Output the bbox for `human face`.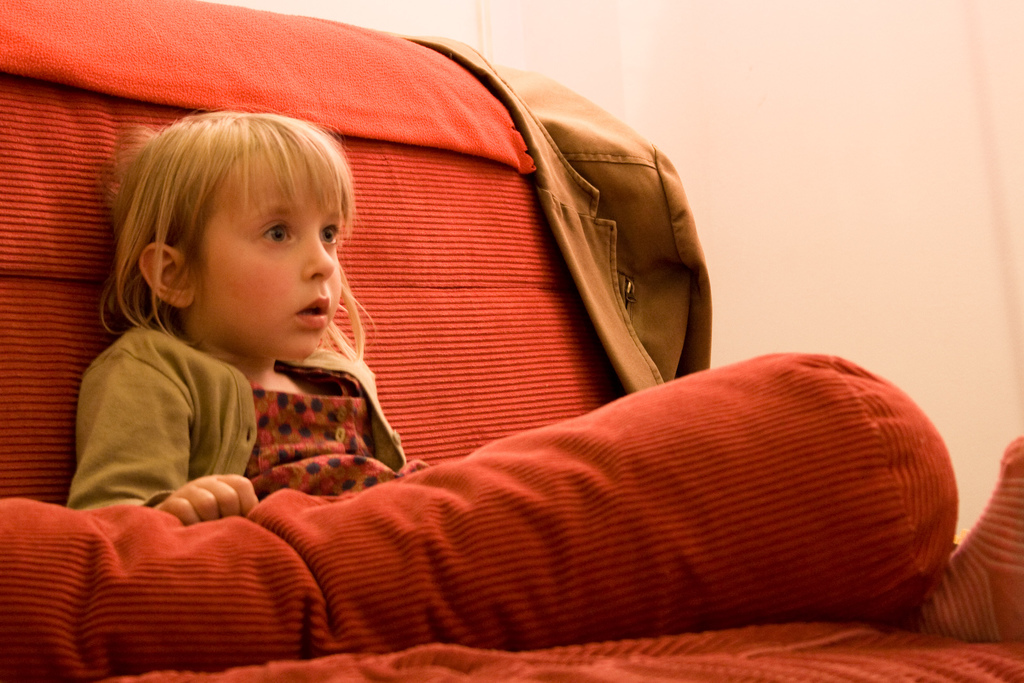
crop(189, 140, 339, 355).
